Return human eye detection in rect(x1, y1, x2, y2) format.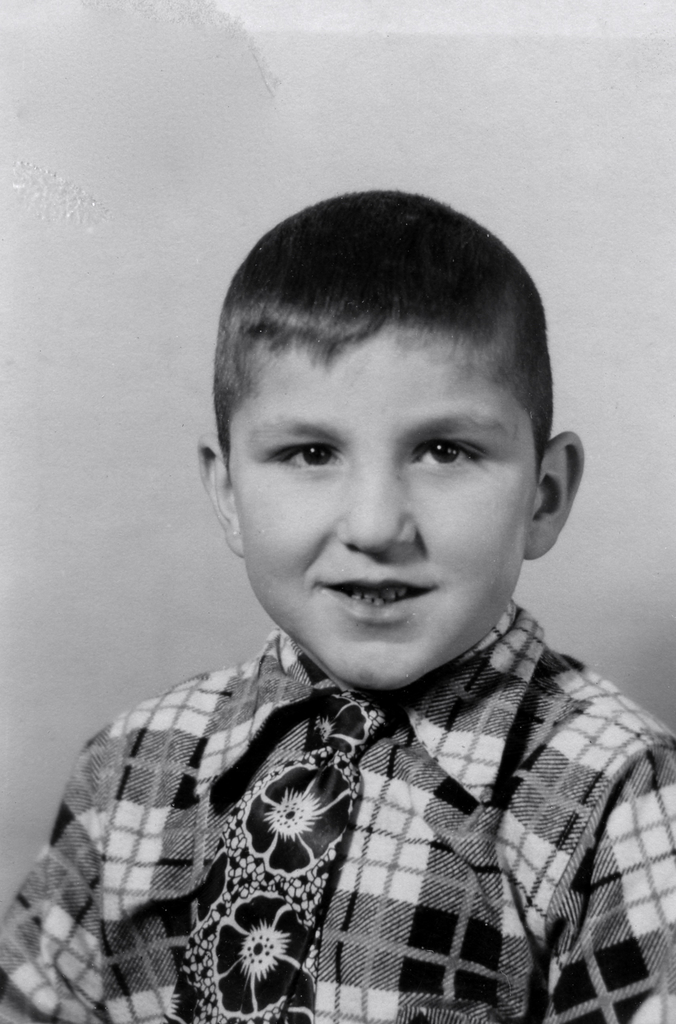
rect(411, 420, 509, 483).
